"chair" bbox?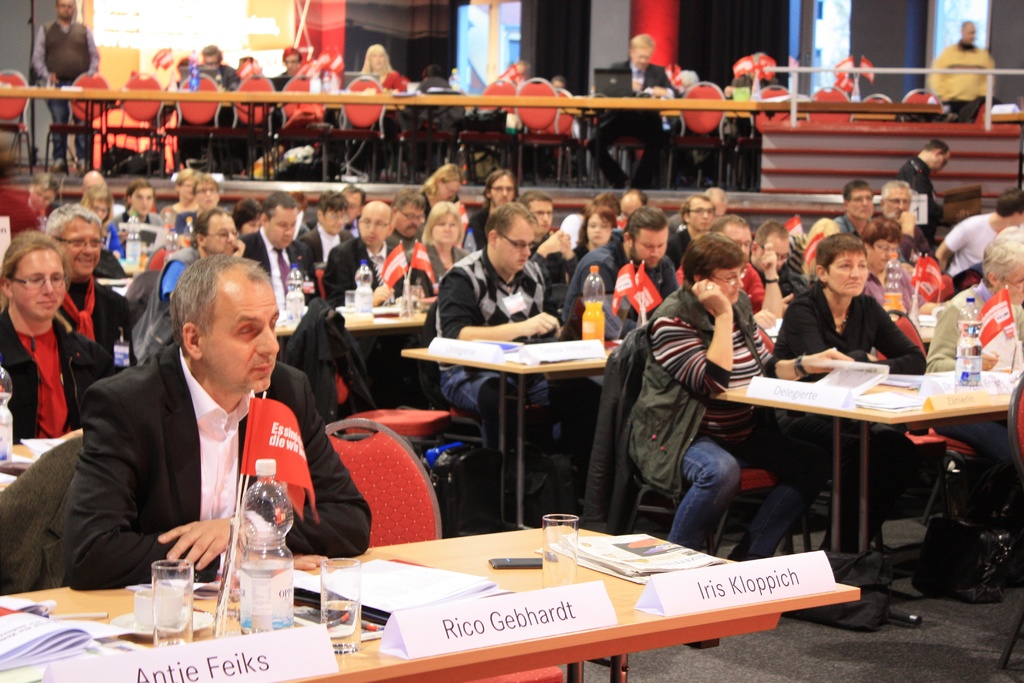
detection(991, 368, 1023, 670)
